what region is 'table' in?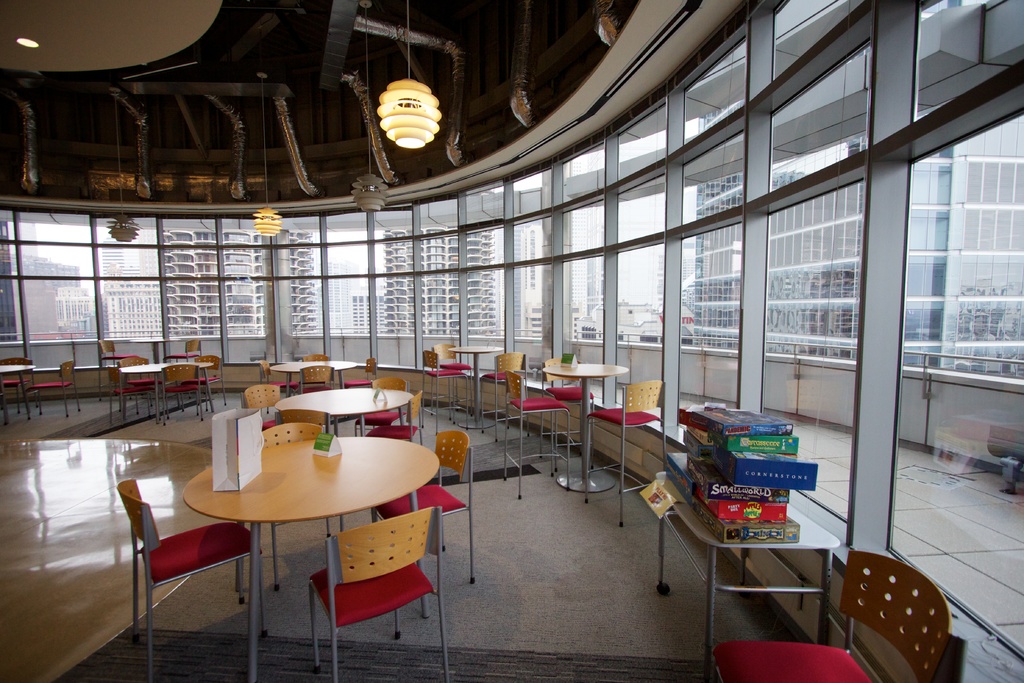
[450, 344, 509, 429].
